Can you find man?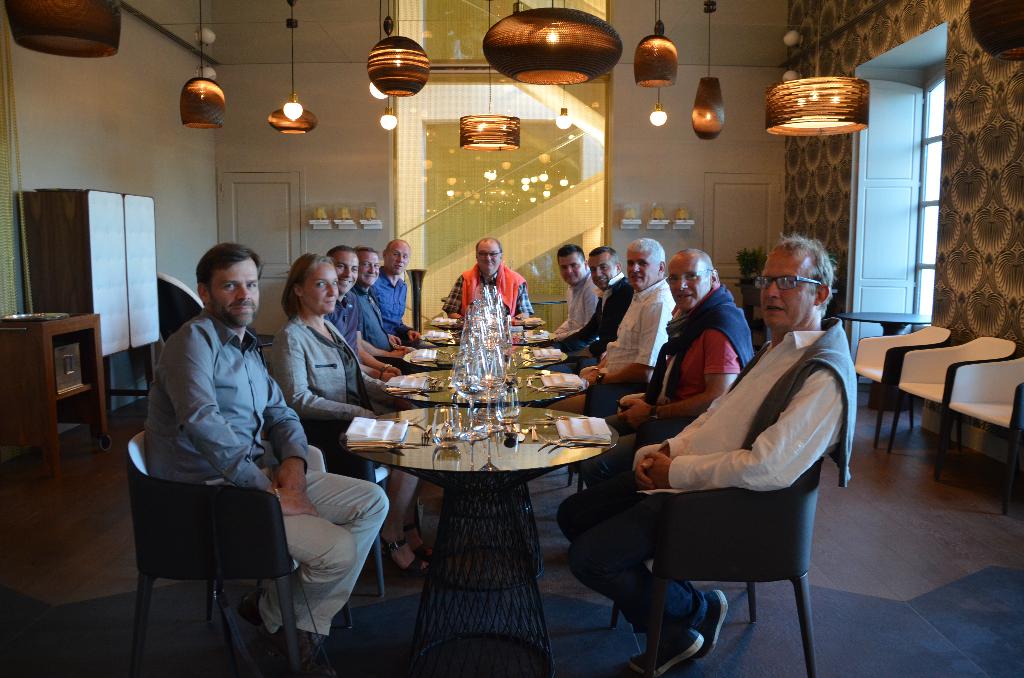
Yes, bounding box: <region>554, 230, 858, 674</region>.
